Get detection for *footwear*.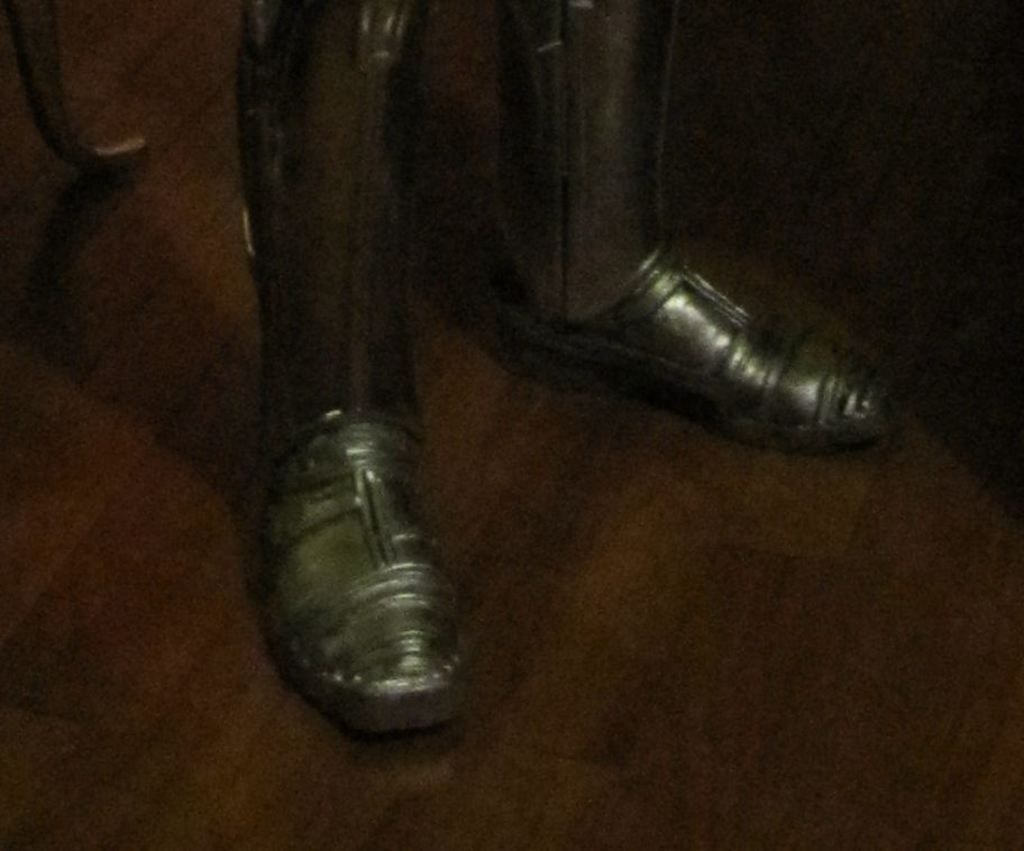
Detection: box=[473, 0, 898, 447].
